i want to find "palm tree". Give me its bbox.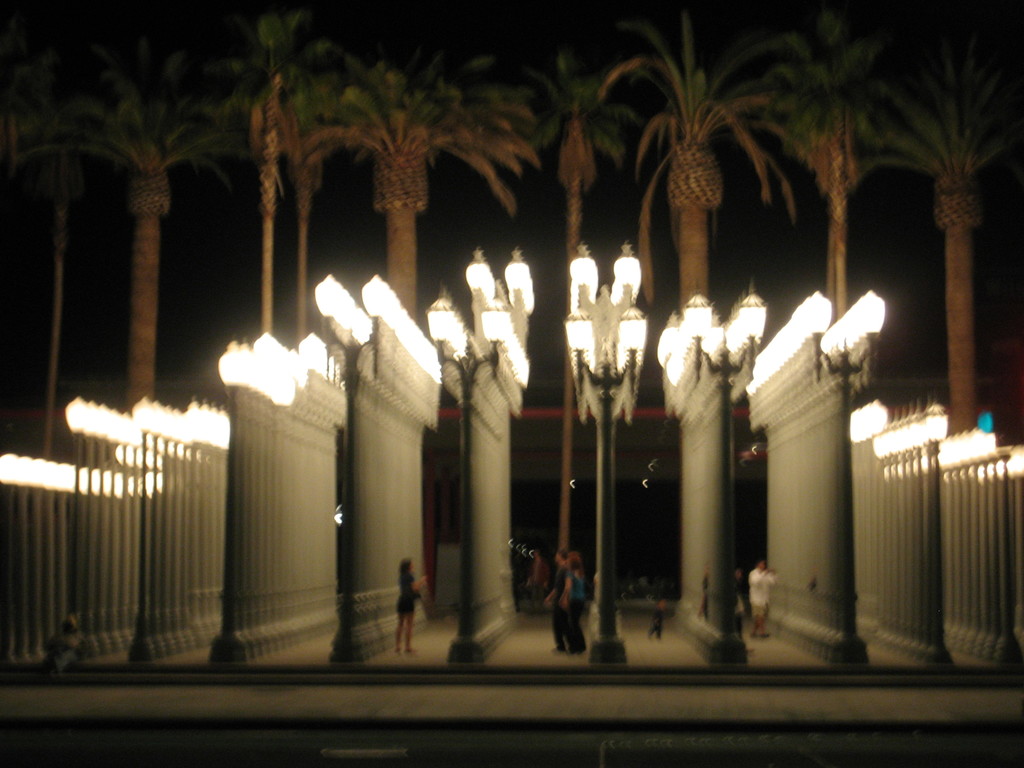
[758, 2, 916, 285].
